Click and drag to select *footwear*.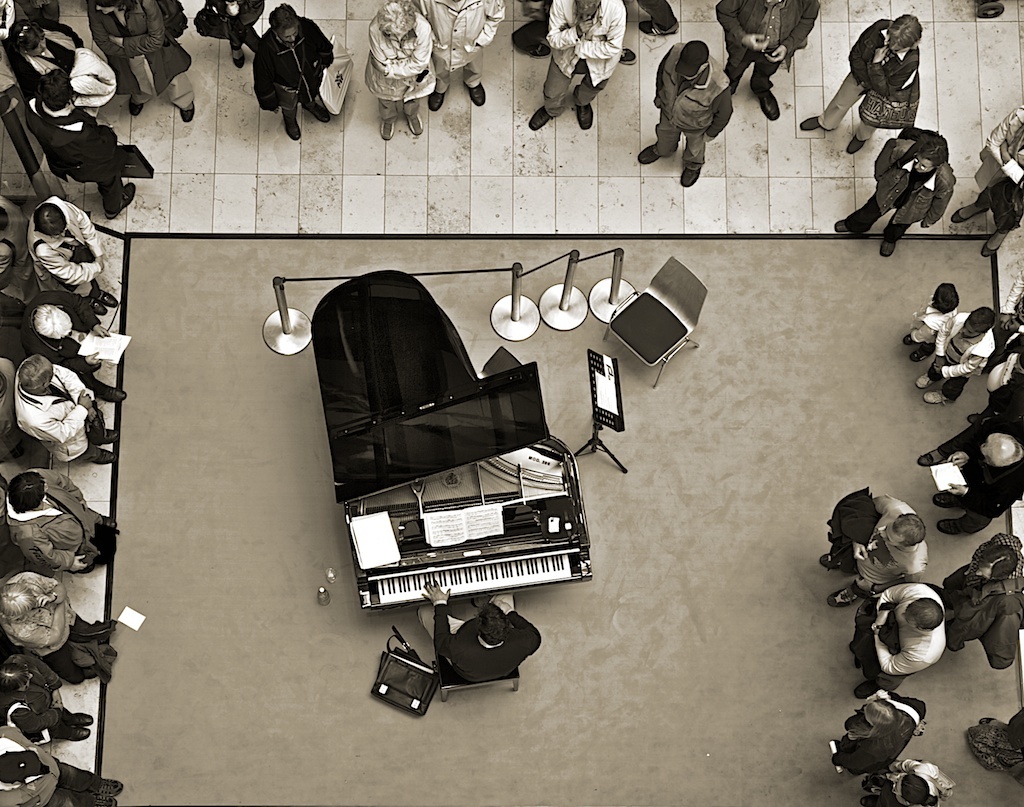
Selection: bbox=(800, 114, 817, 130).
